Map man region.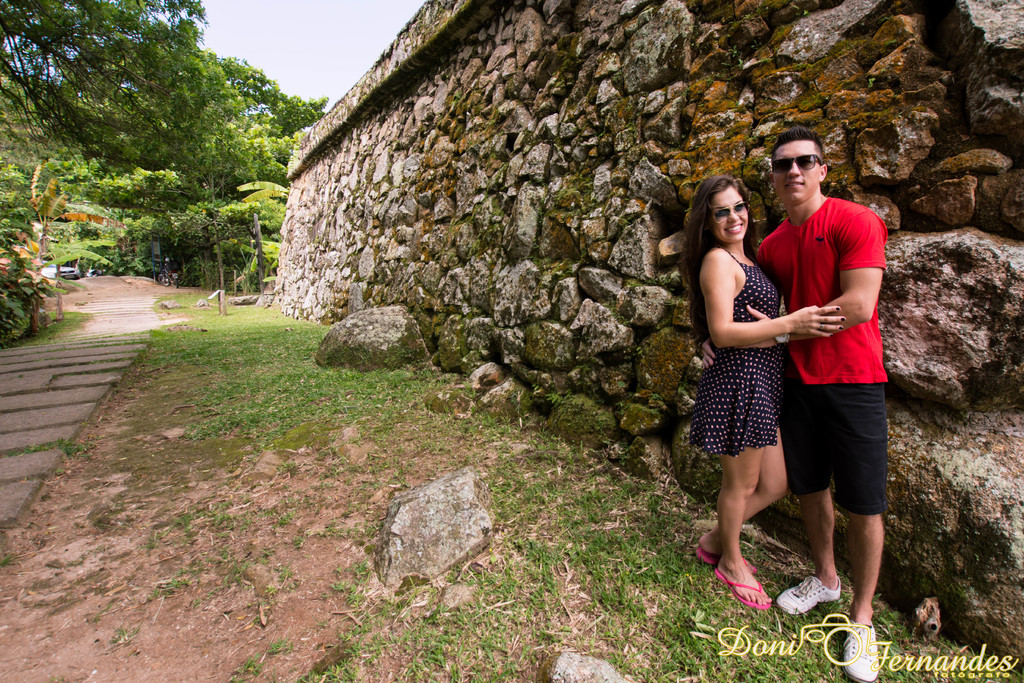
Mapped to <region>696, 157, 895, 606</region>.
